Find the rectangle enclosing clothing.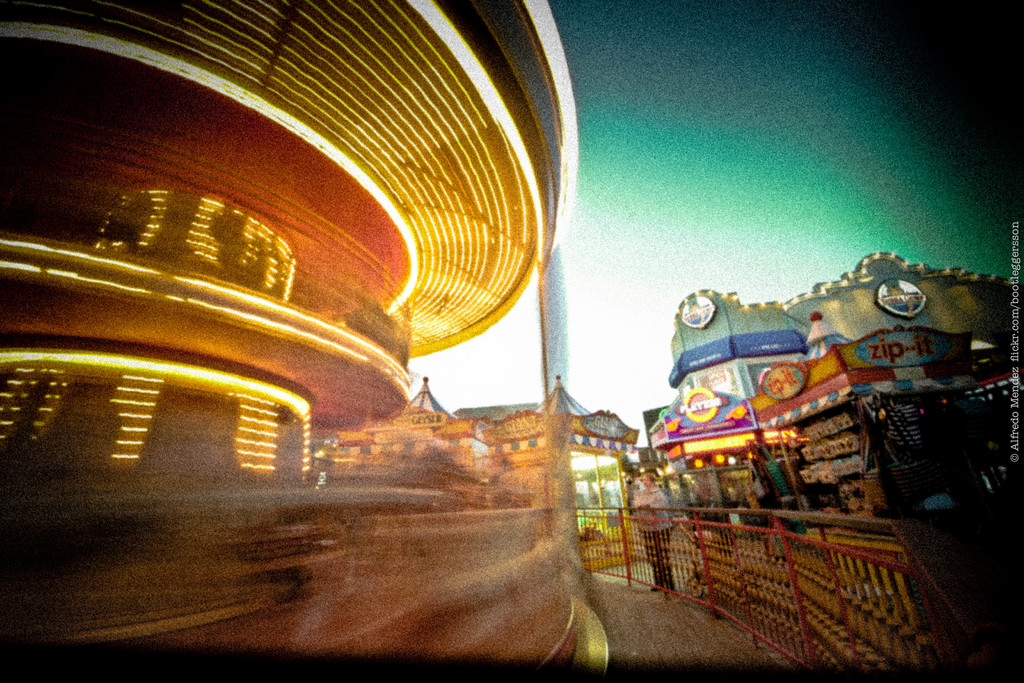
(left=621, top=482, right=676, bottom=596).
